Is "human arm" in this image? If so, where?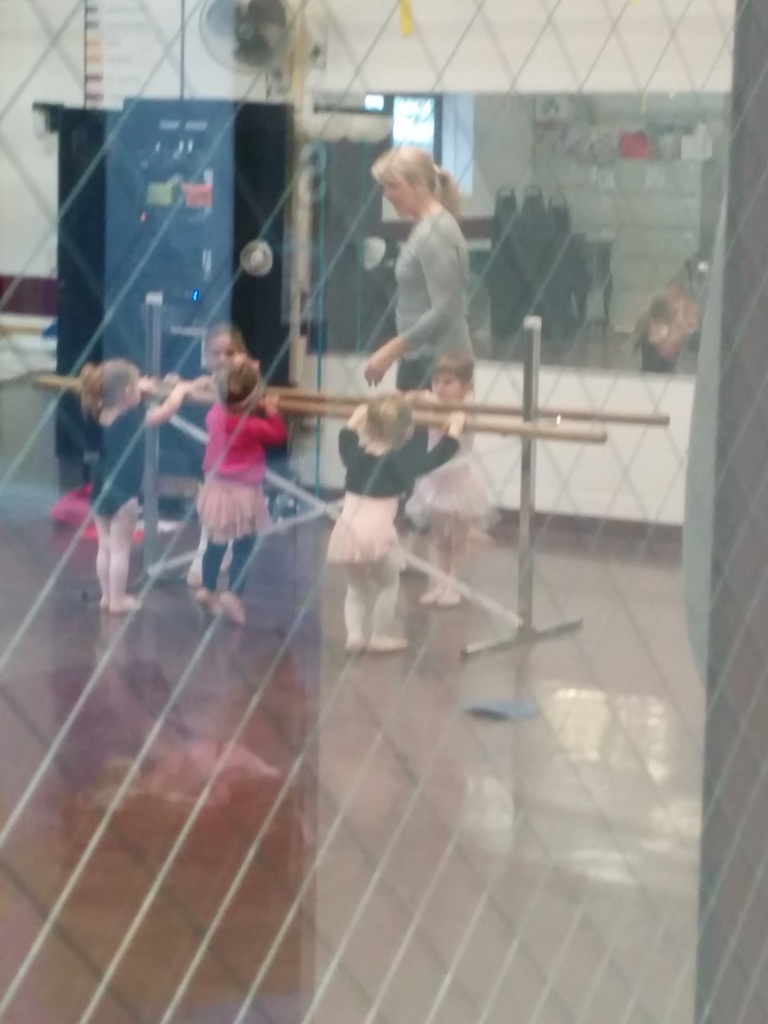
Yes, at region(337, 390, 363, 474).
